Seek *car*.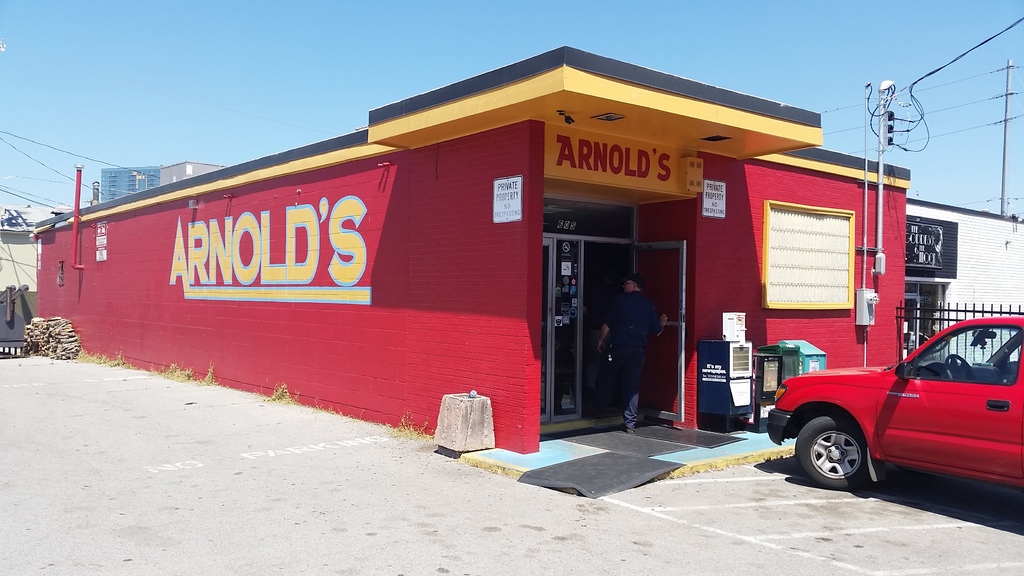
box(767, 314, 1023, 490).
